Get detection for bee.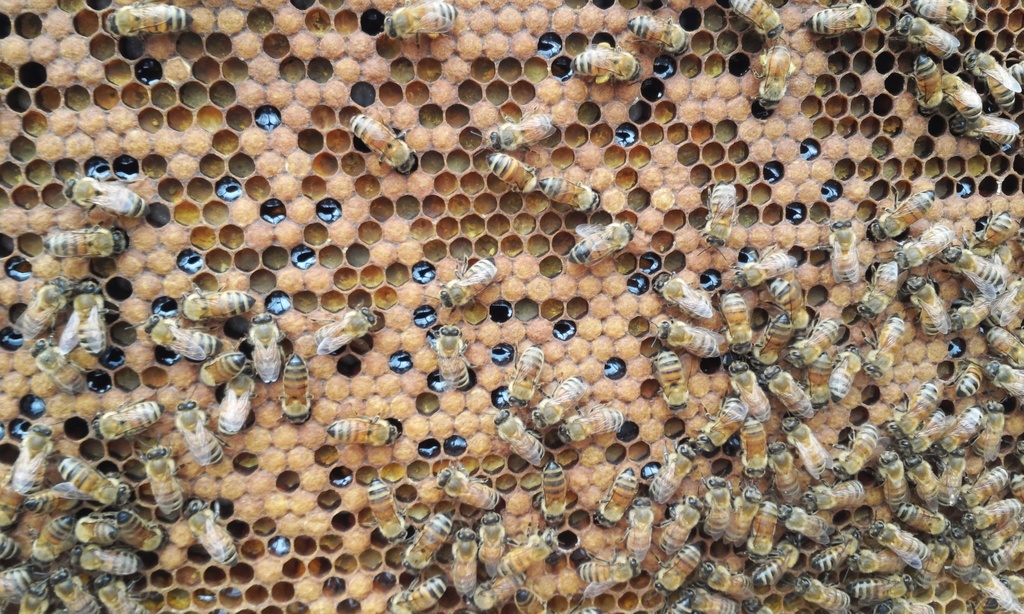
Detection: bbox=(17, 274, 74, 352).
